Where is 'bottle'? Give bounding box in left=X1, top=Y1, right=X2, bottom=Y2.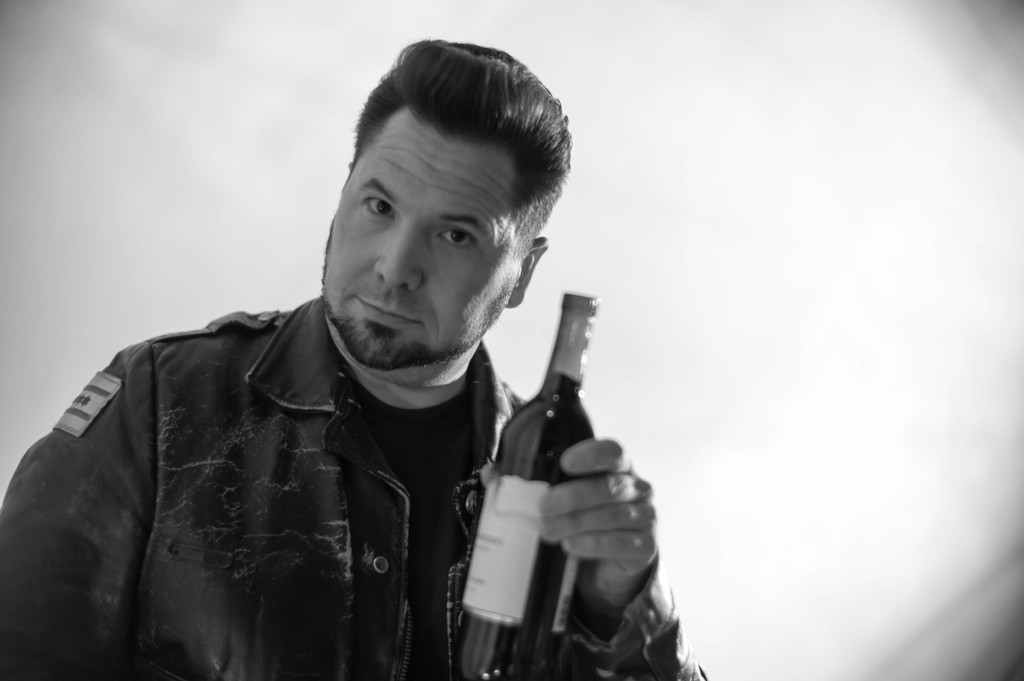
left=429, top=298, right=587, bottom=680.
